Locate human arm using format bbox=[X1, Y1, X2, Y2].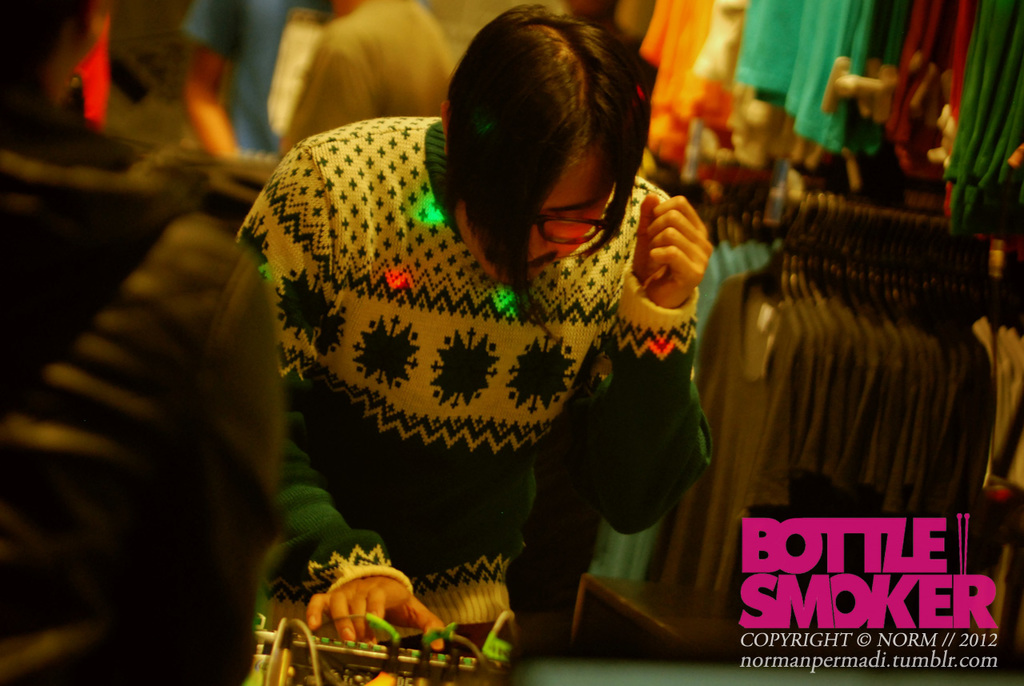
bbox=[283, 22, 377, 150].
